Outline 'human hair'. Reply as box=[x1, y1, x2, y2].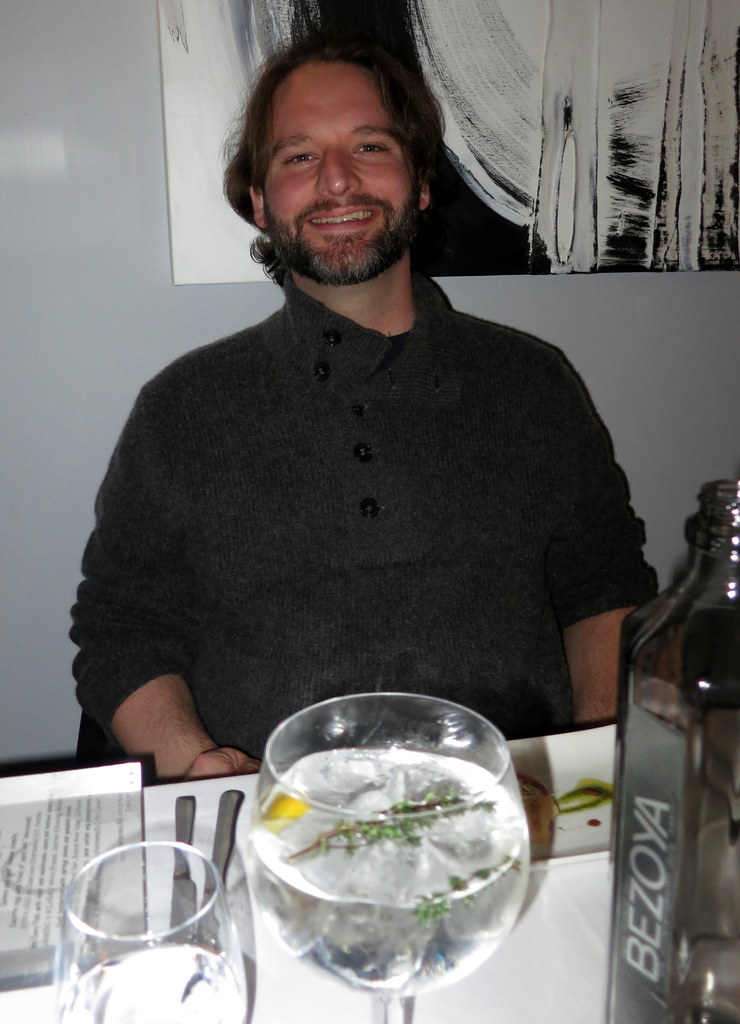
box=[219, 24, 450, 285].
